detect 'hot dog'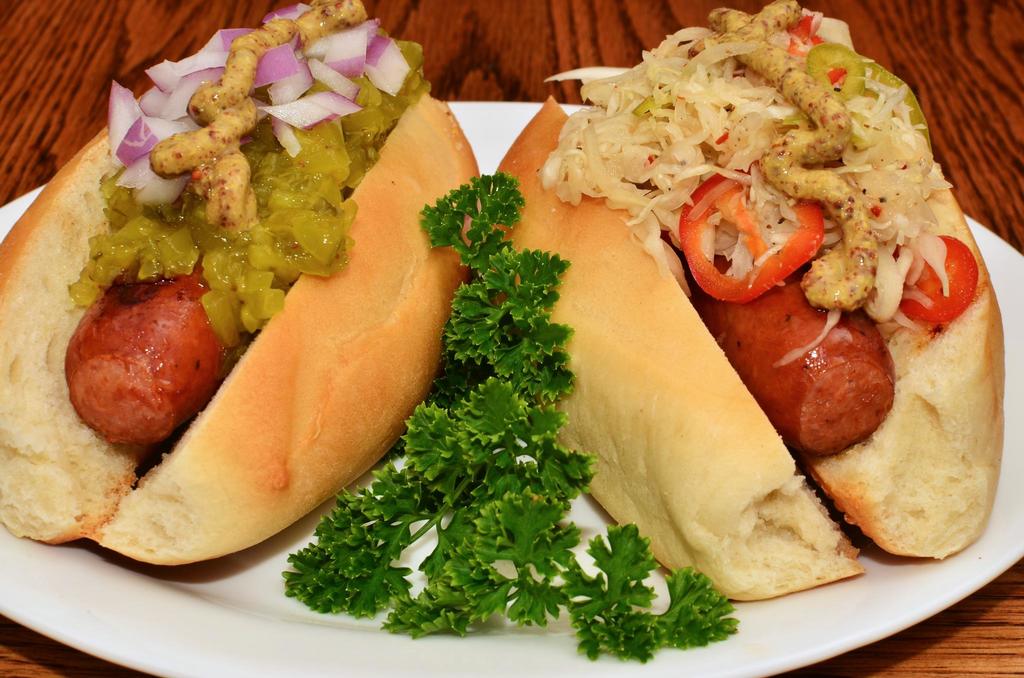
[483, 0, 1005, 604]
